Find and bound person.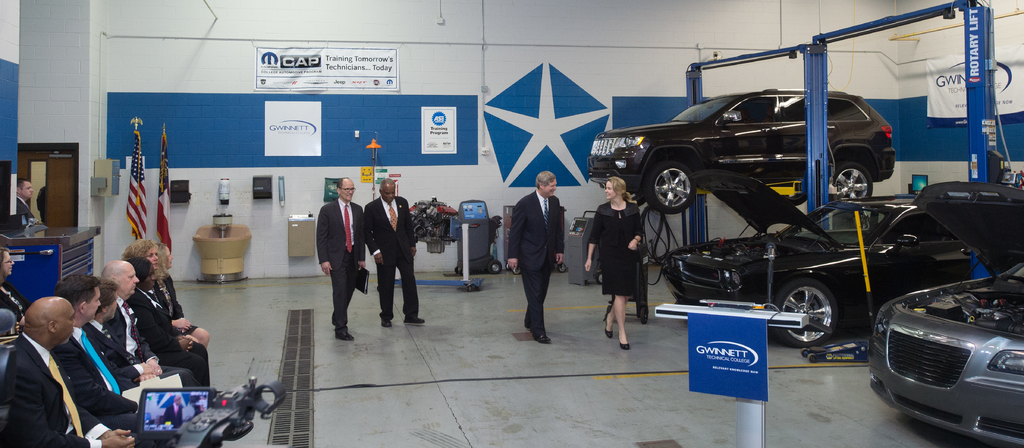
Bound: locate(3, 301, 92, 447).
